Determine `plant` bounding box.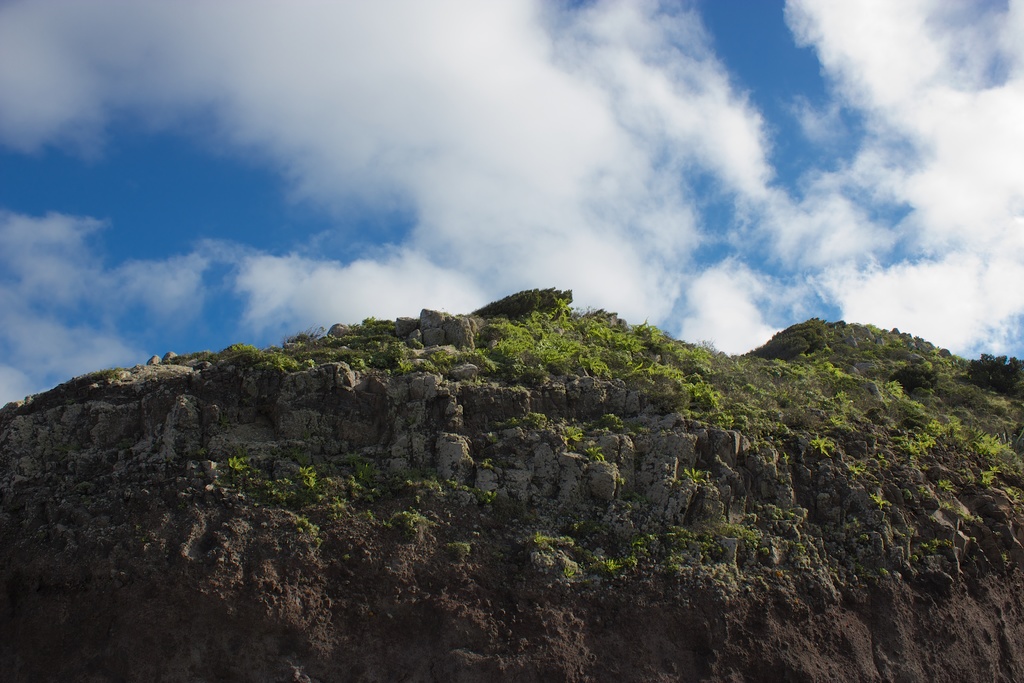
Determined: {"left": 899, "top": 486, "right": 912, "bottom": 504}.
